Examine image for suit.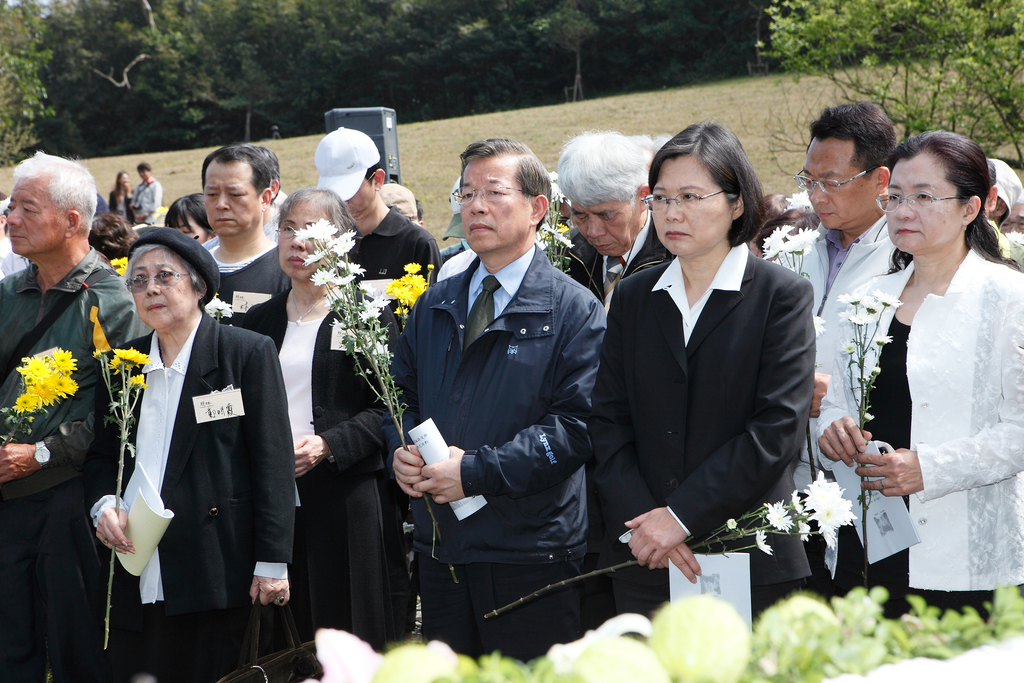
Examination result: x1=600, y1=175, x2=844, y2=597.
